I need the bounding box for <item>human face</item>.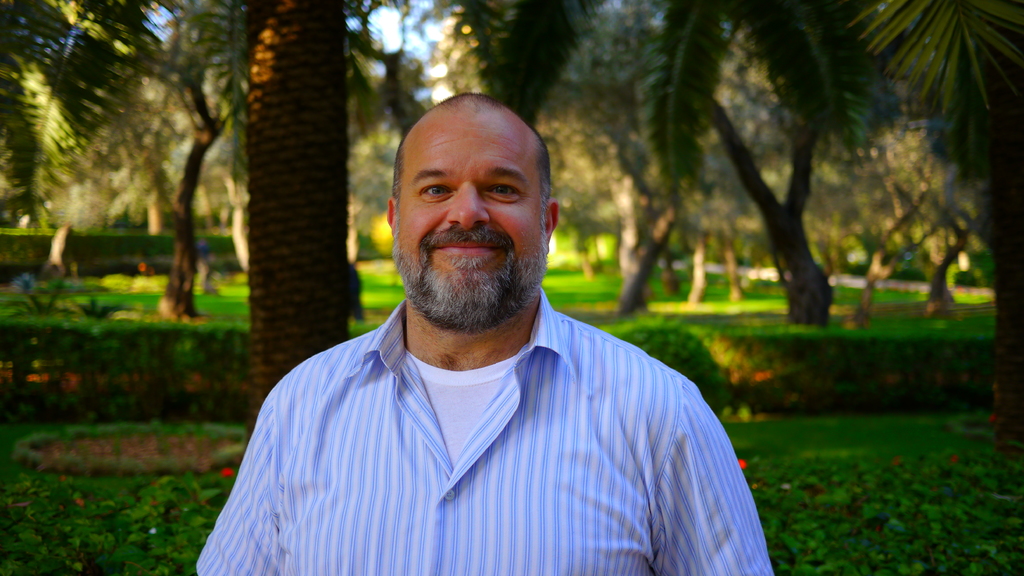
Here it is: (394, 108, 548, 321).
